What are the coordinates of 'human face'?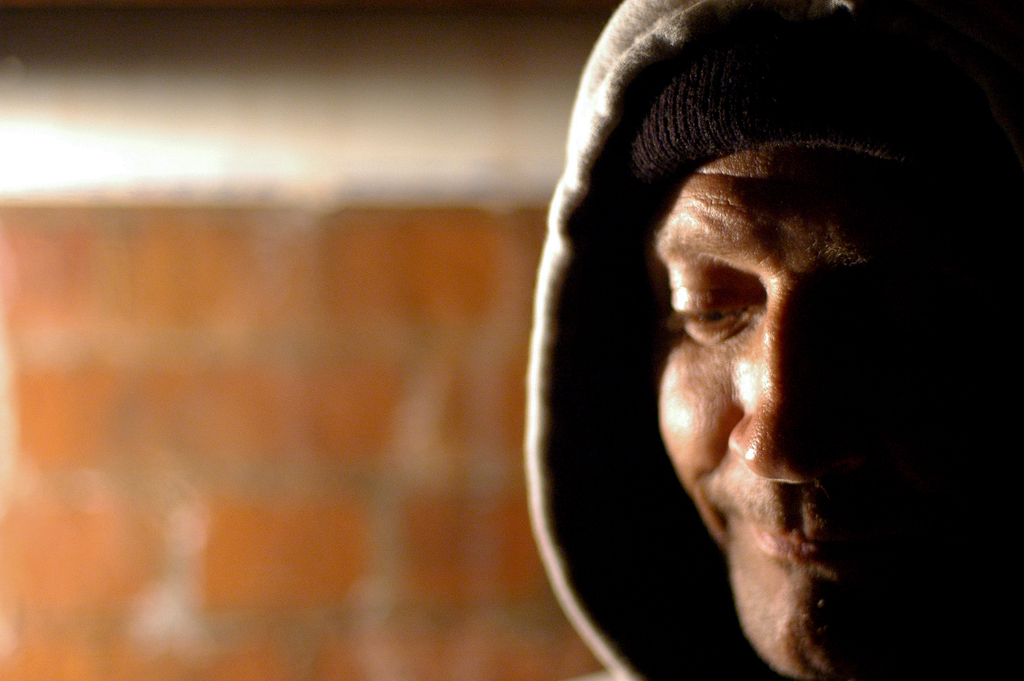
<region>641, 137, 1012, 680</region>.
